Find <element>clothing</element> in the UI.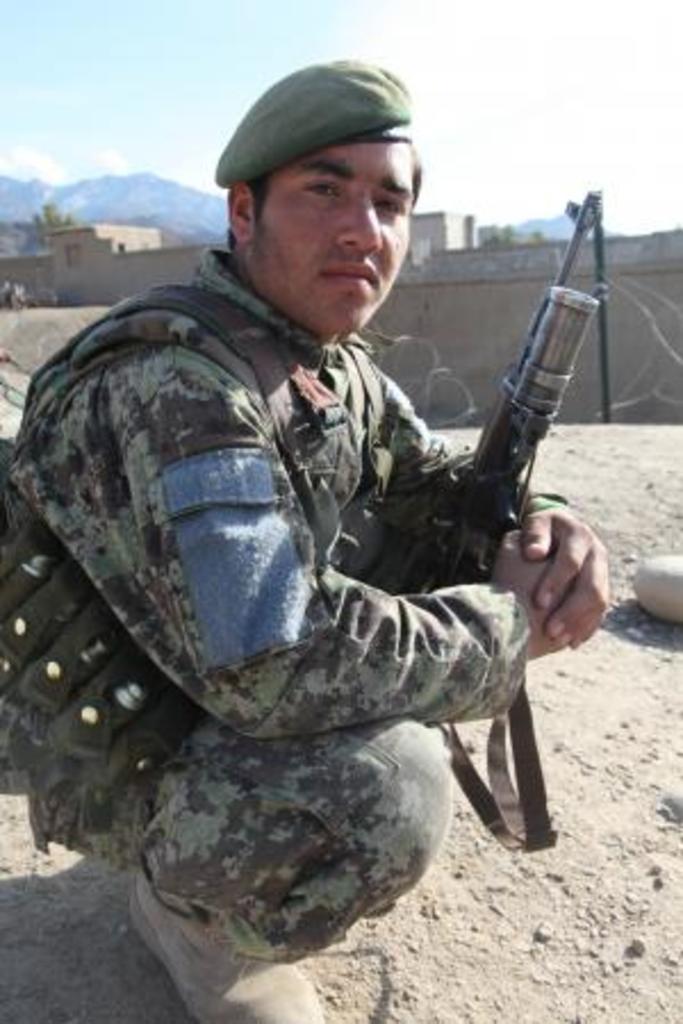
UI element at (30, 162, 594, 976).
